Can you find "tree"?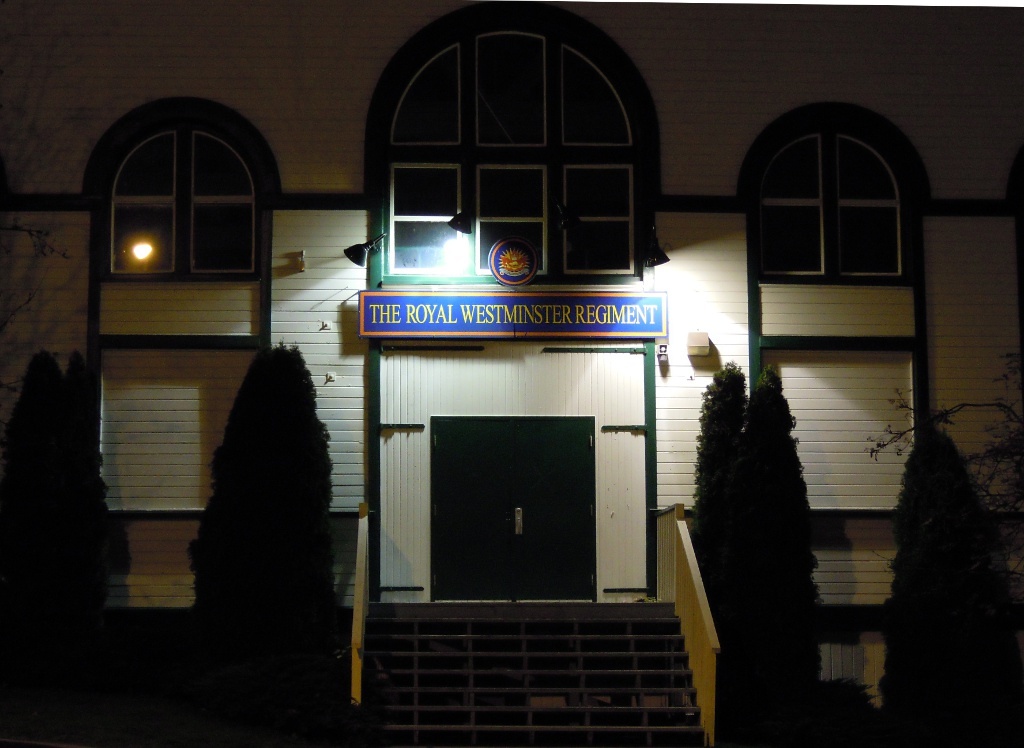
Yes, bounding box: 0, 346, 118, 747.
